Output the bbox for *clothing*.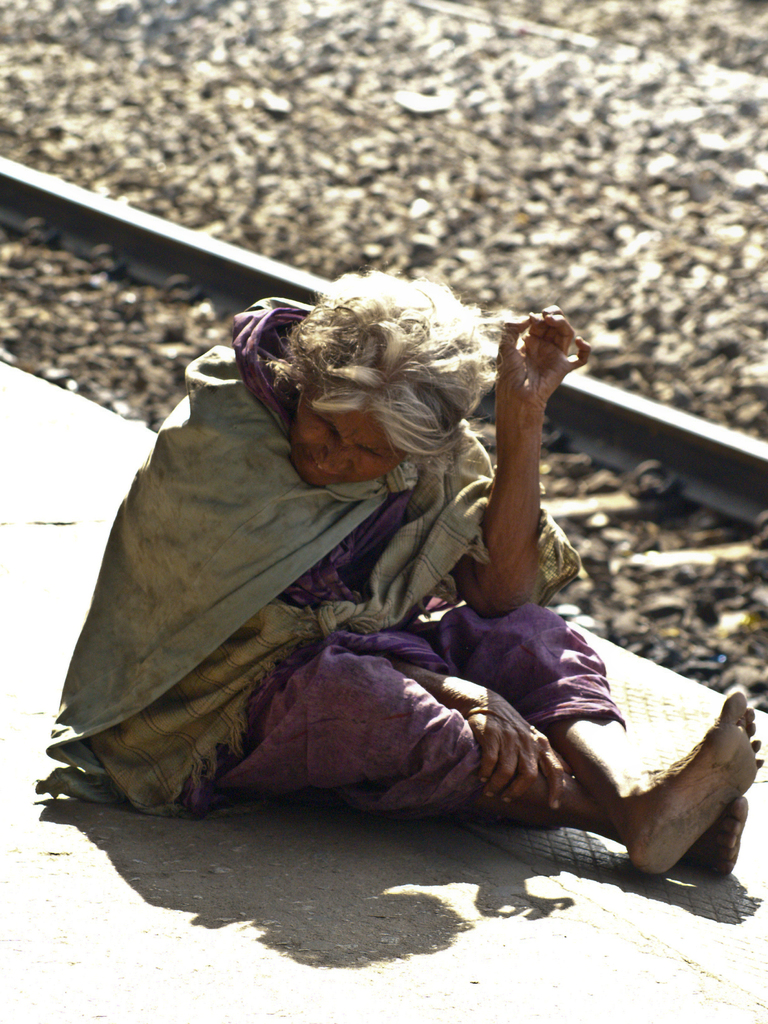
box(46, 298, 626, 815).
